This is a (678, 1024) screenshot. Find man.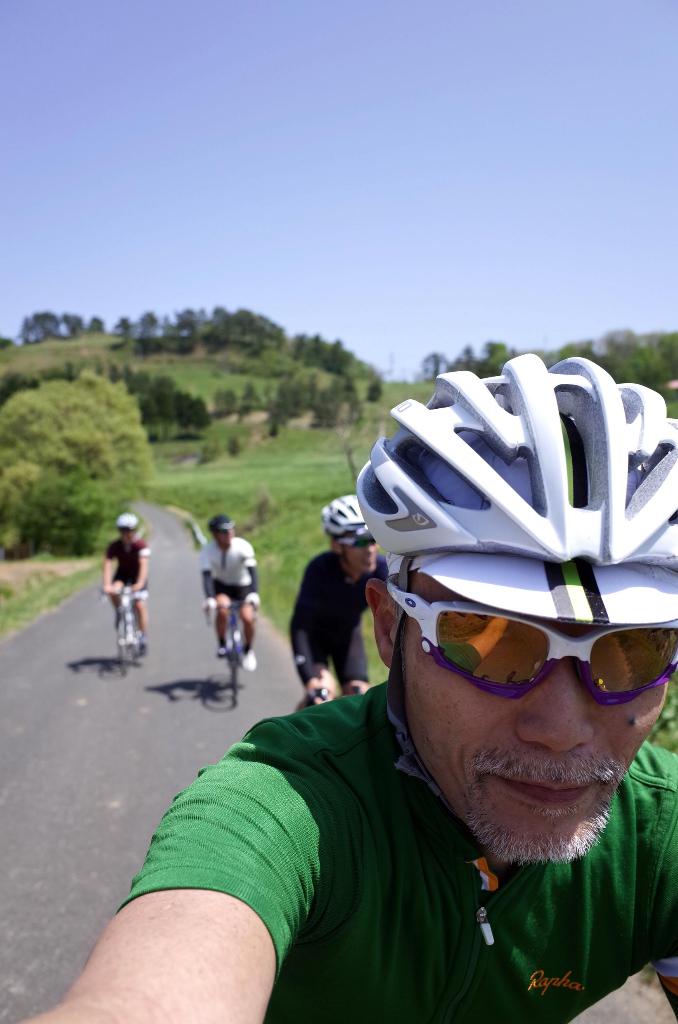
Bounding box: [x1=195, y1=514, x2=257, y2=676].
